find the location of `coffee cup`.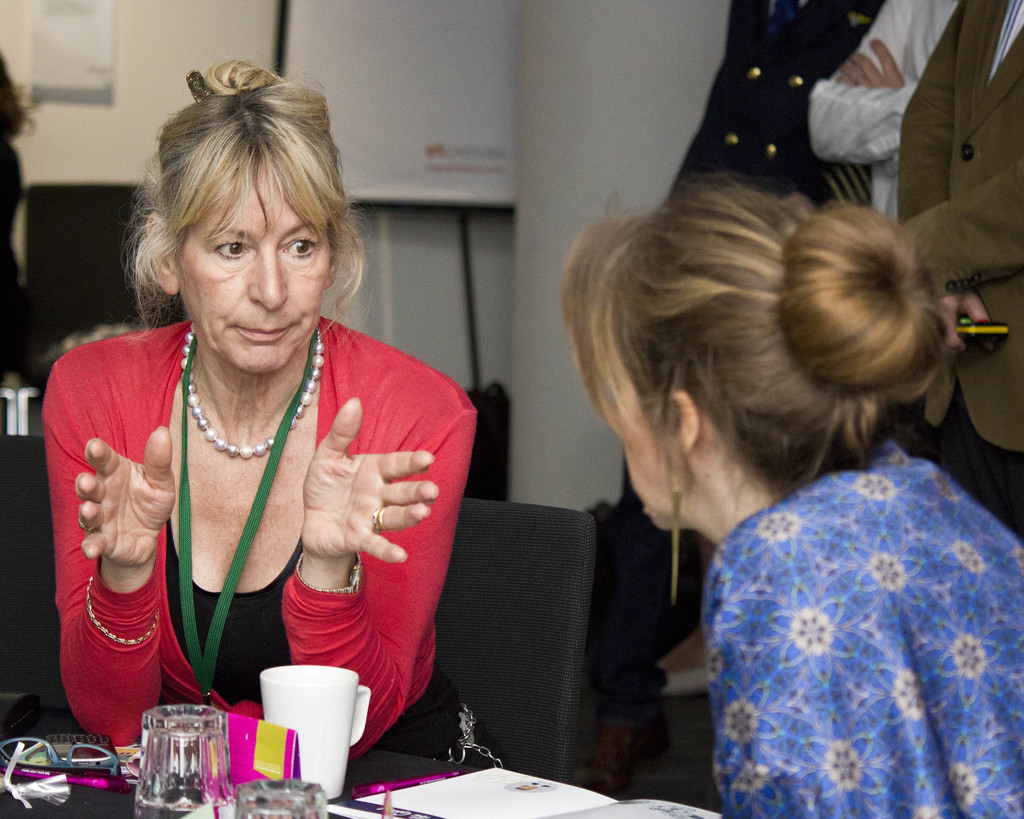
Location: box=[259, 663, 370, 804].
